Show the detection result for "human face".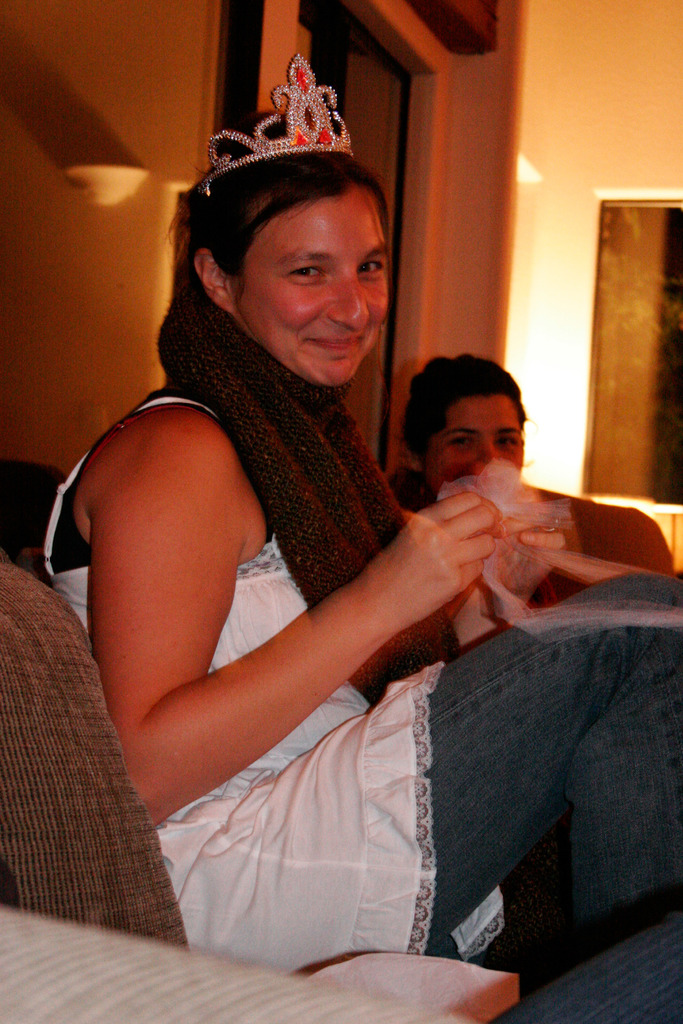
{"x1": 231, "y1": 186, "x2": 390, "y2": 387}.
